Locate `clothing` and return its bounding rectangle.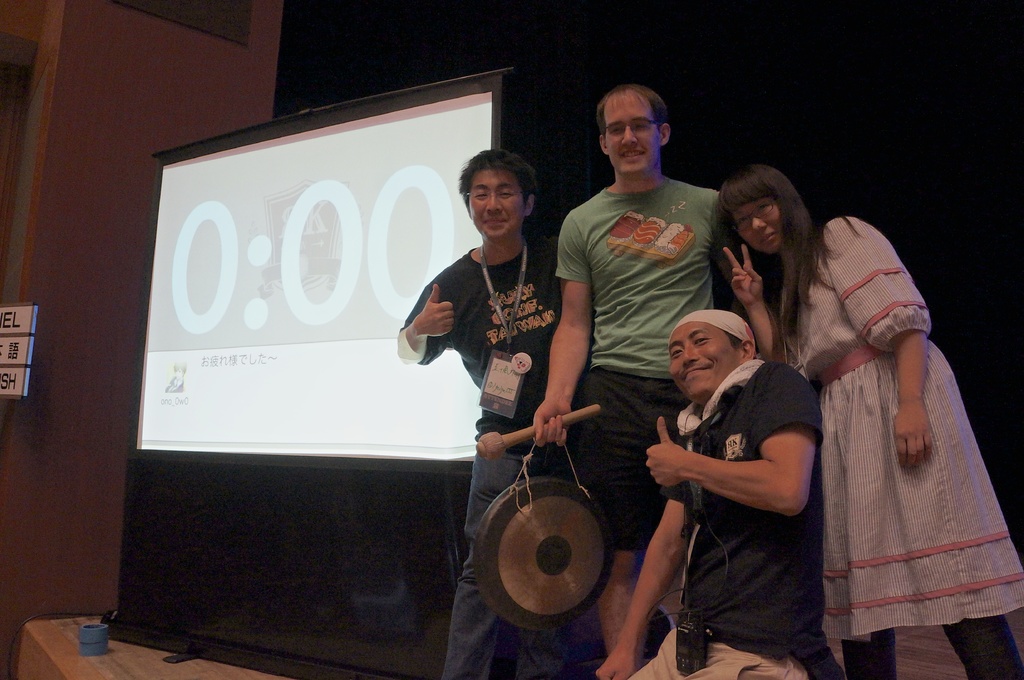
753 219 1023 670.
